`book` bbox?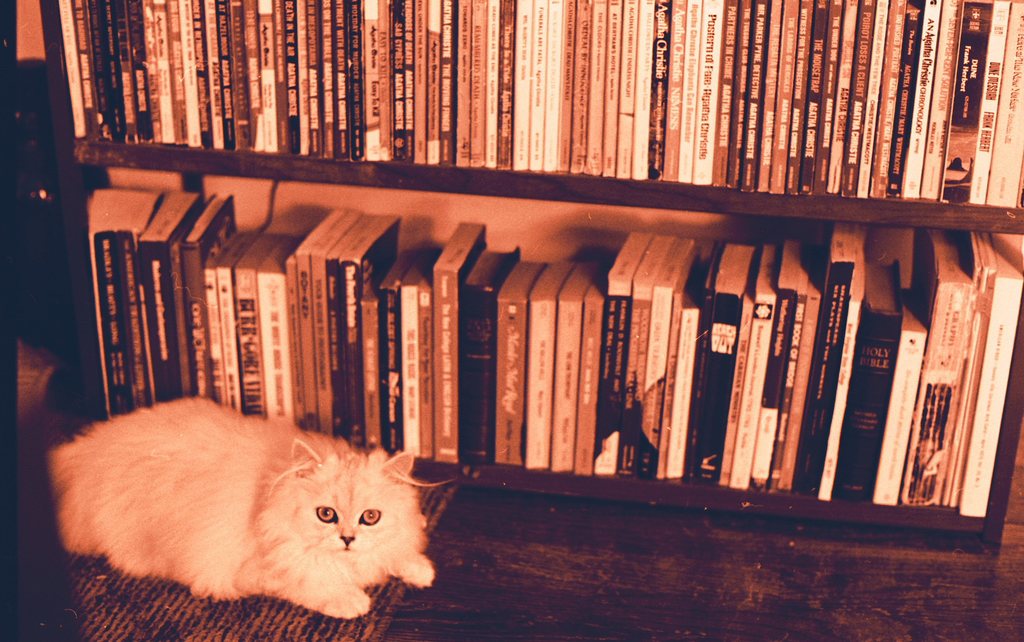
bbox(461, 0, 475, 170)
